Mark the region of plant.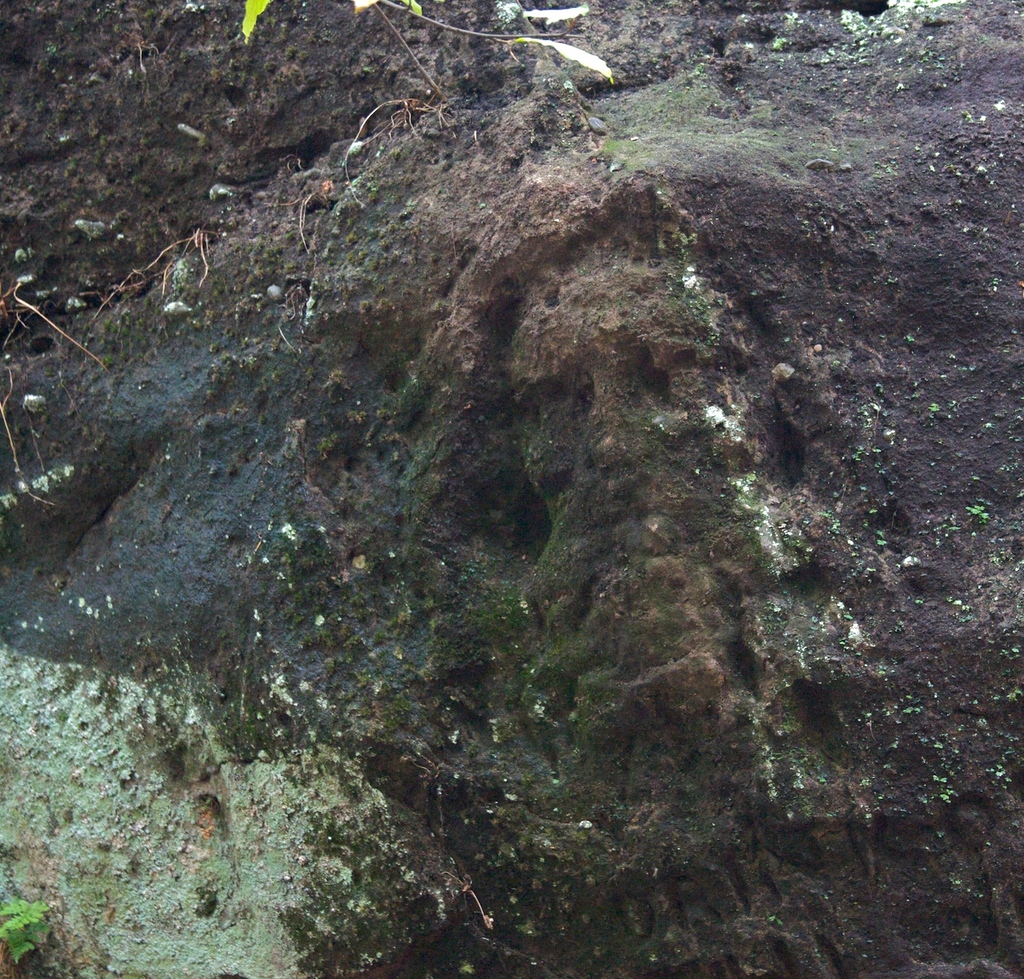
Region: (866, 505, 880, 516).
